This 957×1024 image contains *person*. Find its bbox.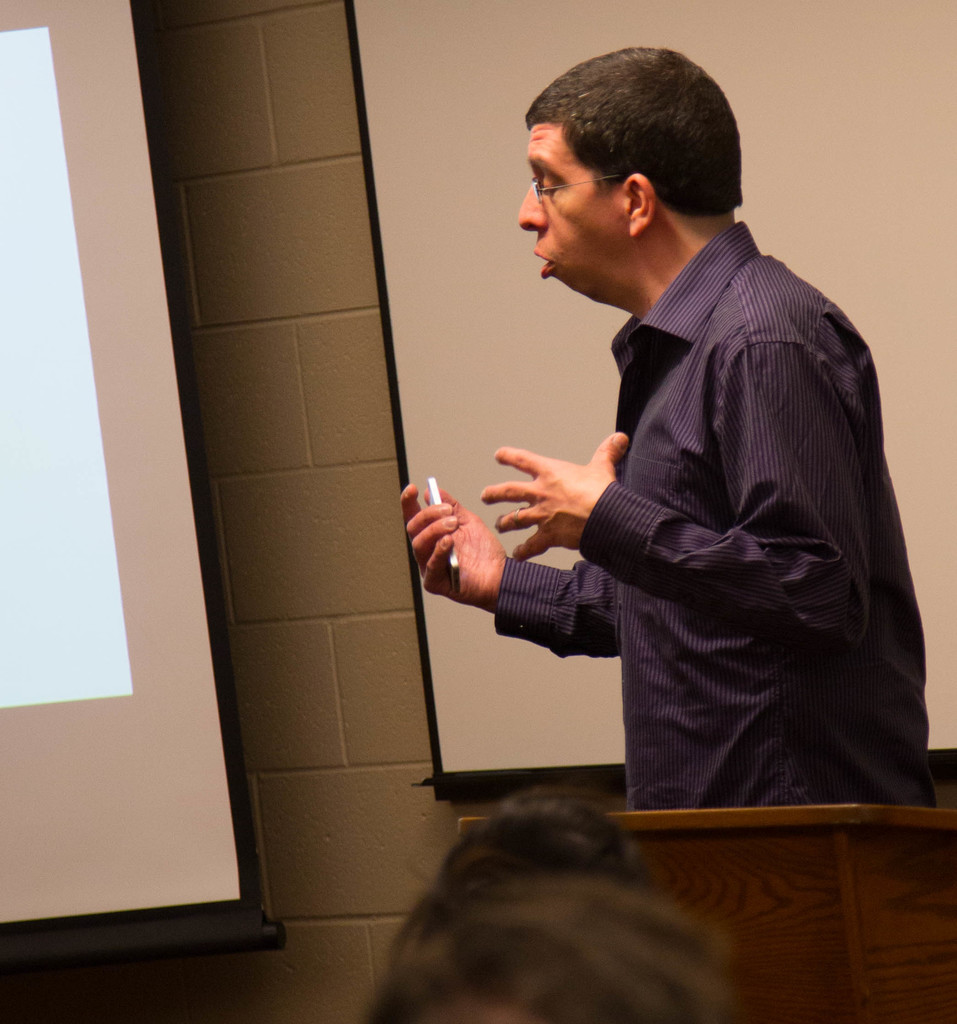
<box>401,45,935,817</box>.
